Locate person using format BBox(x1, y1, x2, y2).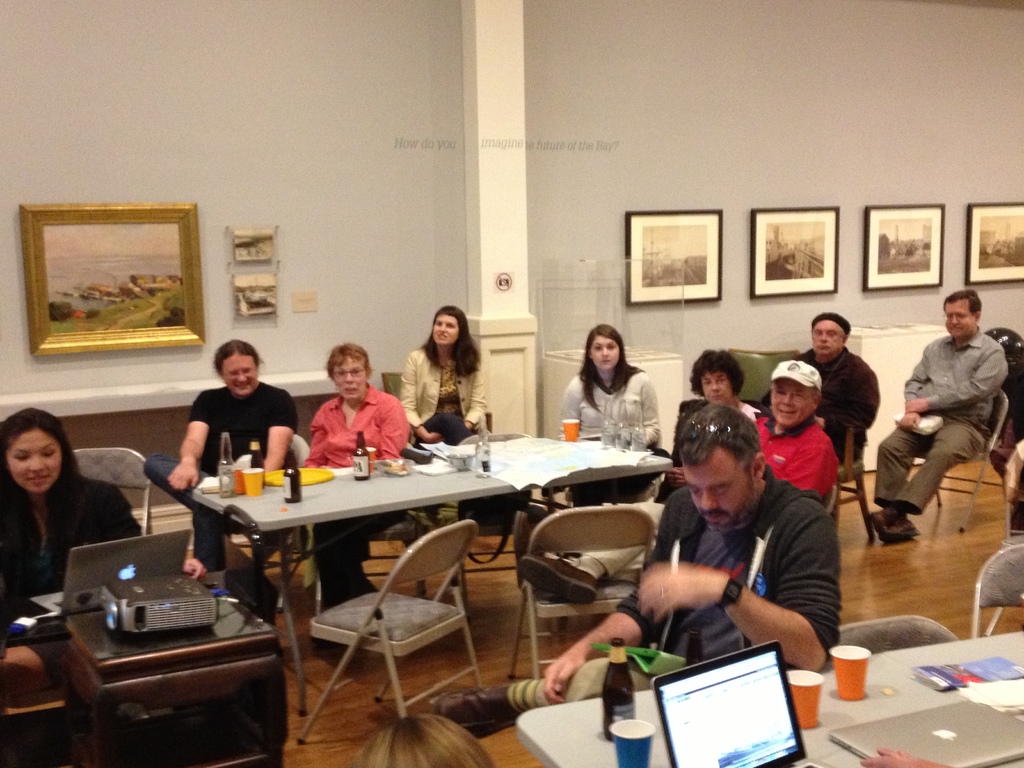
BBox(349, 709, 508, 767).
